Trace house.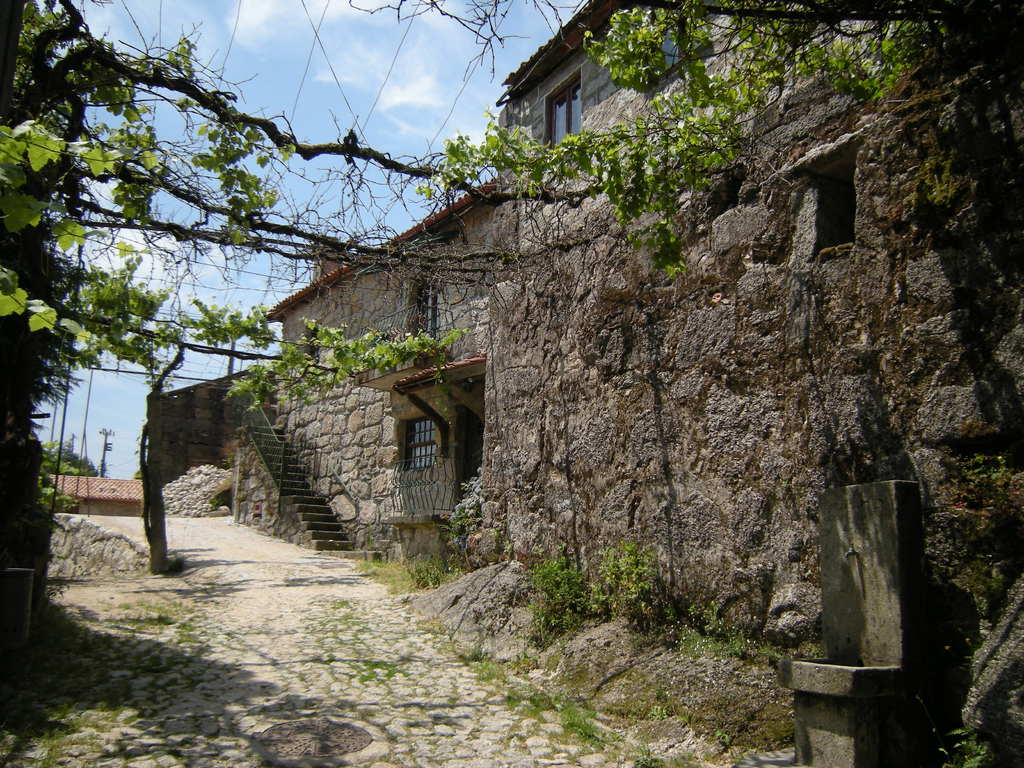
Traced to <bbox>229, 0, 1023, 766</bbox>.
